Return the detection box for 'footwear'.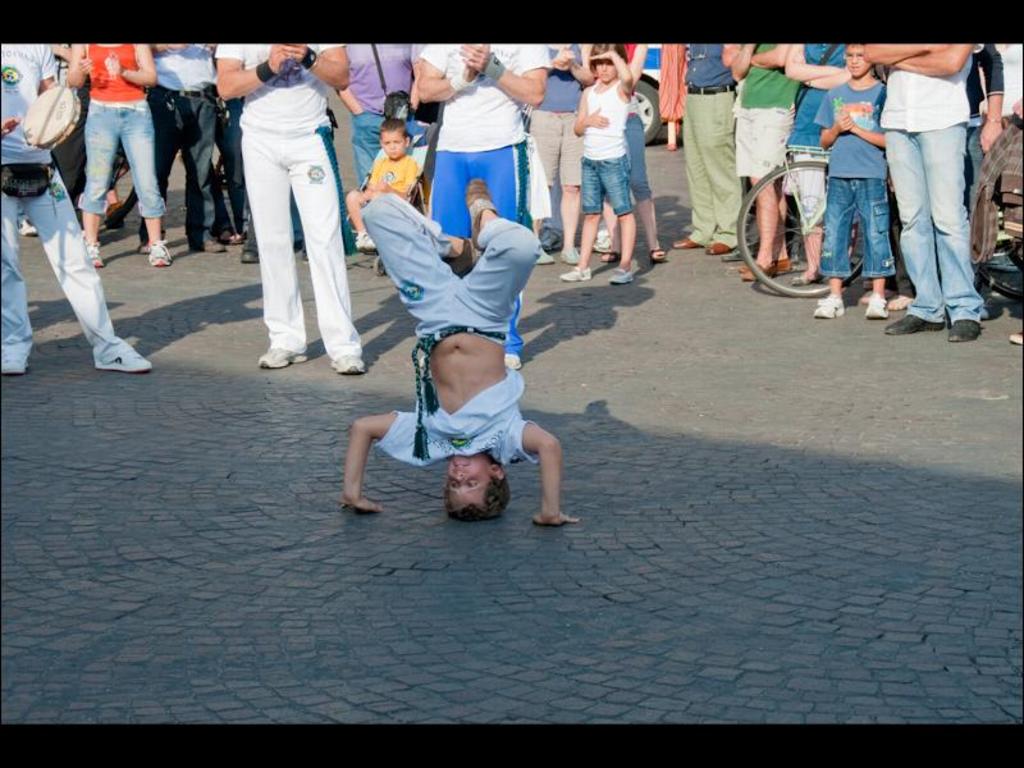
x1=887, y1=291, x2=911, y2=310.
